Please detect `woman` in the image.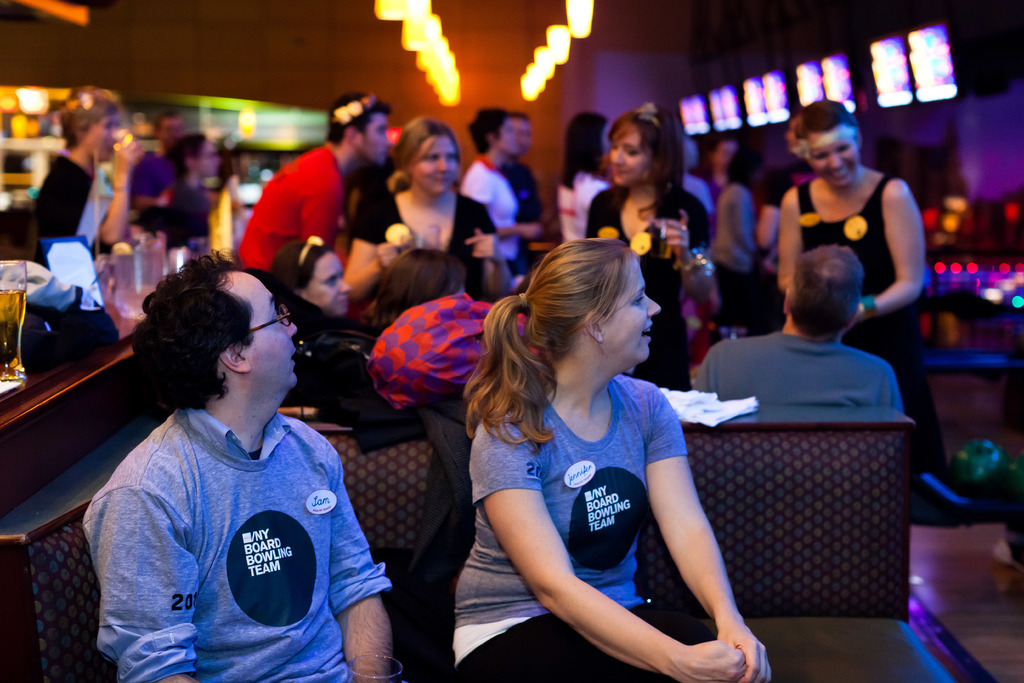
{"x1": 346, "y1": 117, "x2": 513, "y2": 299}.
